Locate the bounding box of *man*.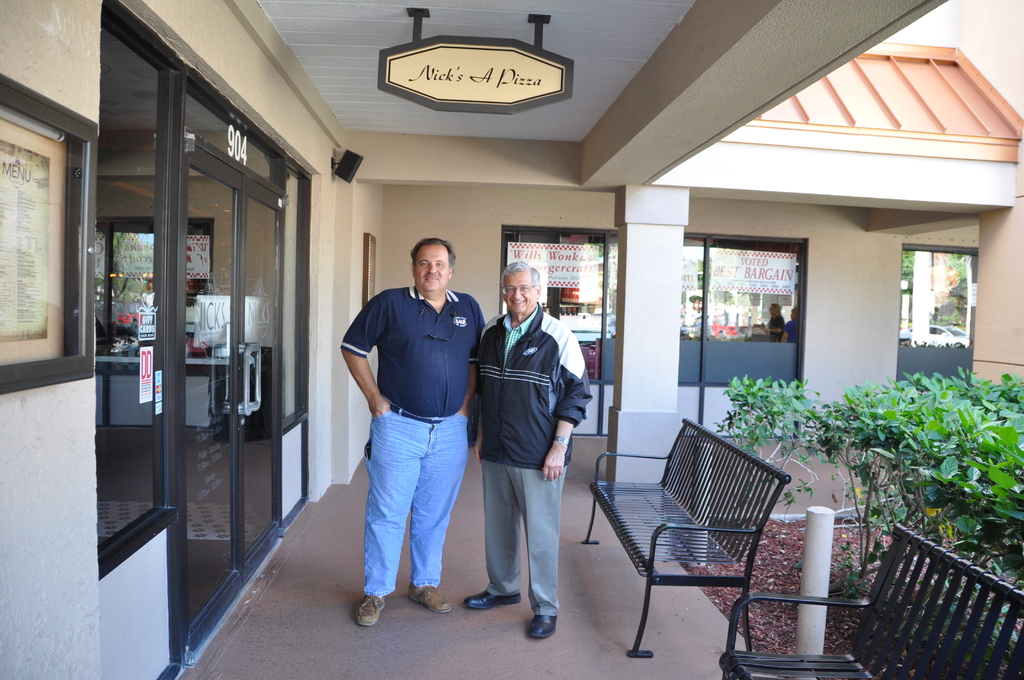
Bounding box: [left=474, top=256, right=591, bottom=634].
